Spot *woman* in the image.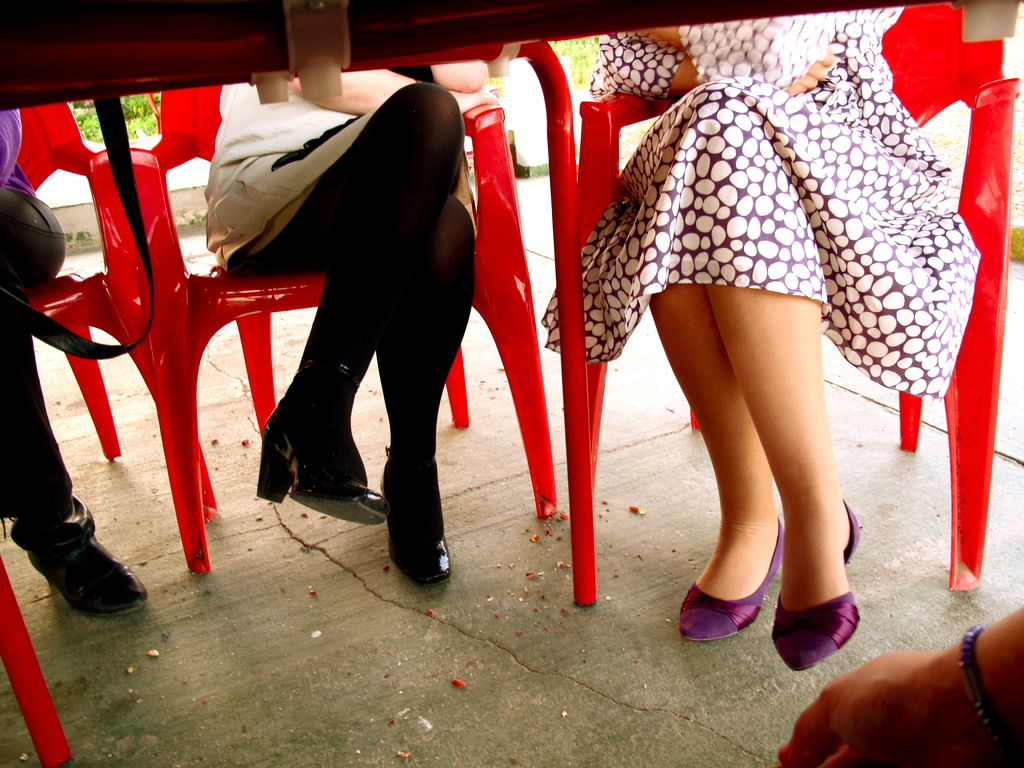
*woman* found at <region>542, 21, 977, 673</region>.
